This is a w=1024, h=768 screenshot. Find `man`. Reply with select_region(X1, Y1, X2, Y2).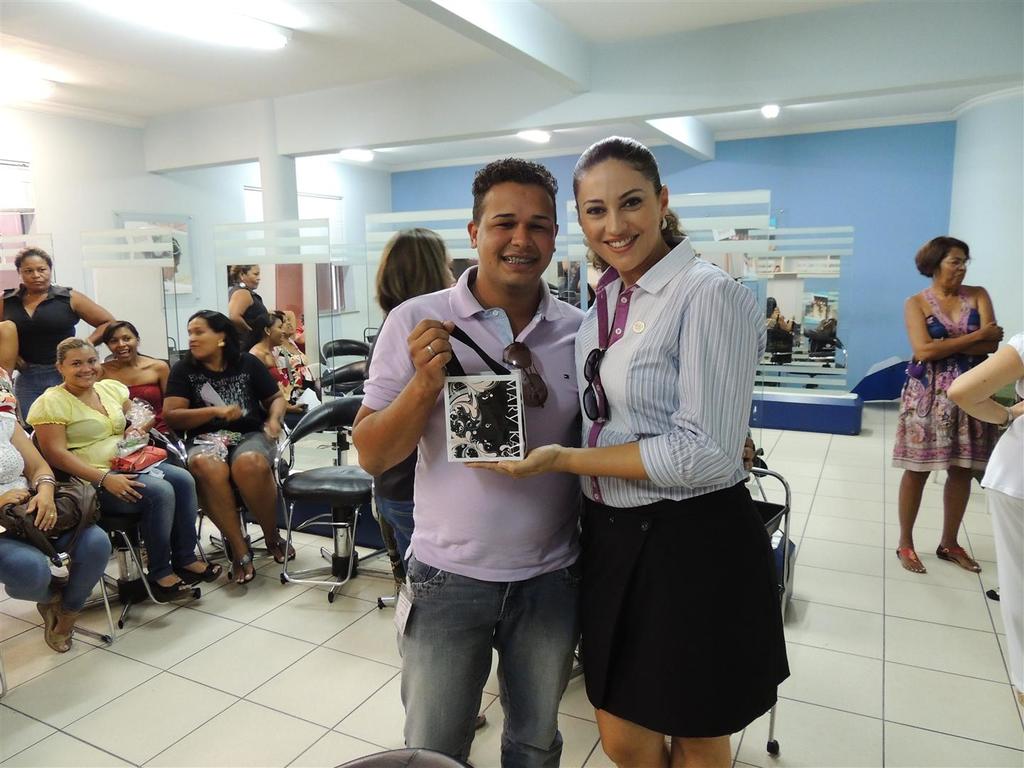
select_region(350, 160, 588, 767).
